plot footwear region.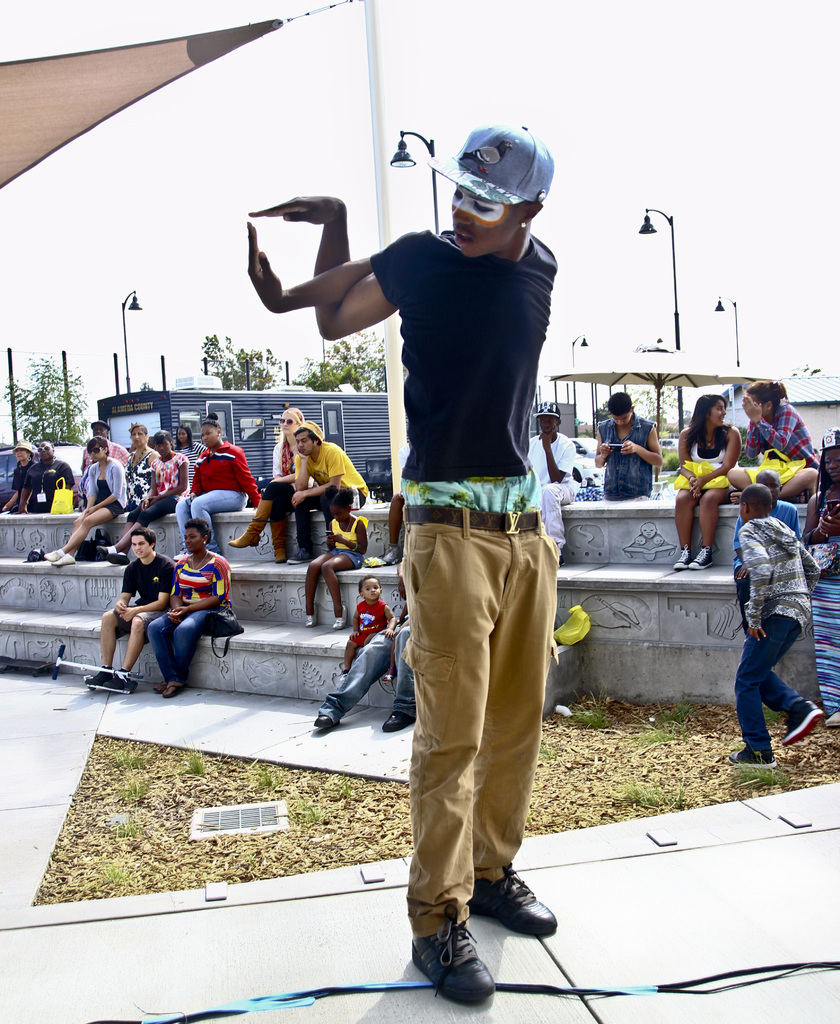
Plotted at {"left": 162, "top": 678, "right": 185, "bottom": 698}.
